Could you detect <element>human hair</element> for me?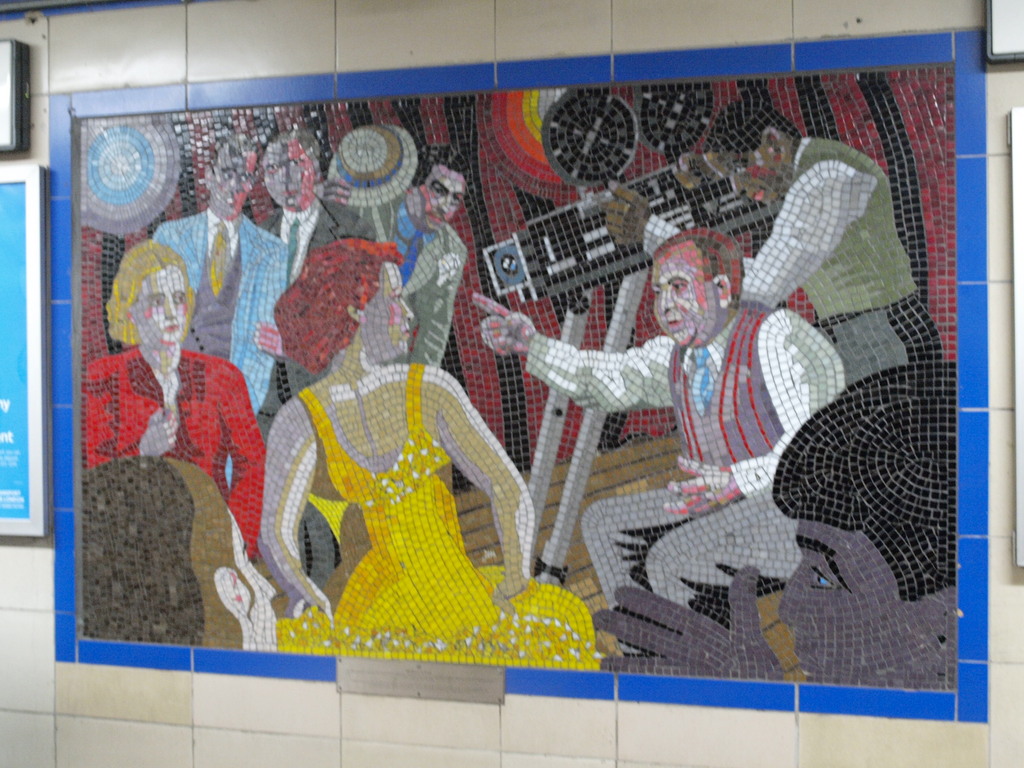
Detection result: {"left": 775, "top": 362, "right": 957, "bottom": 602}.
